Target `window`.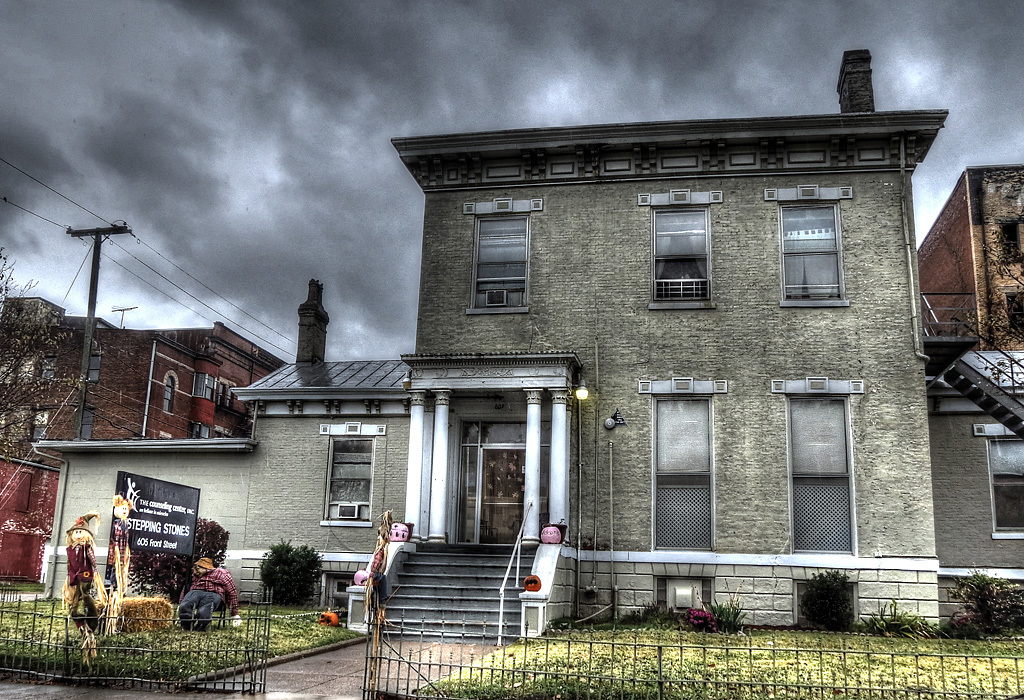
Target region: [986,204,1023,269].
